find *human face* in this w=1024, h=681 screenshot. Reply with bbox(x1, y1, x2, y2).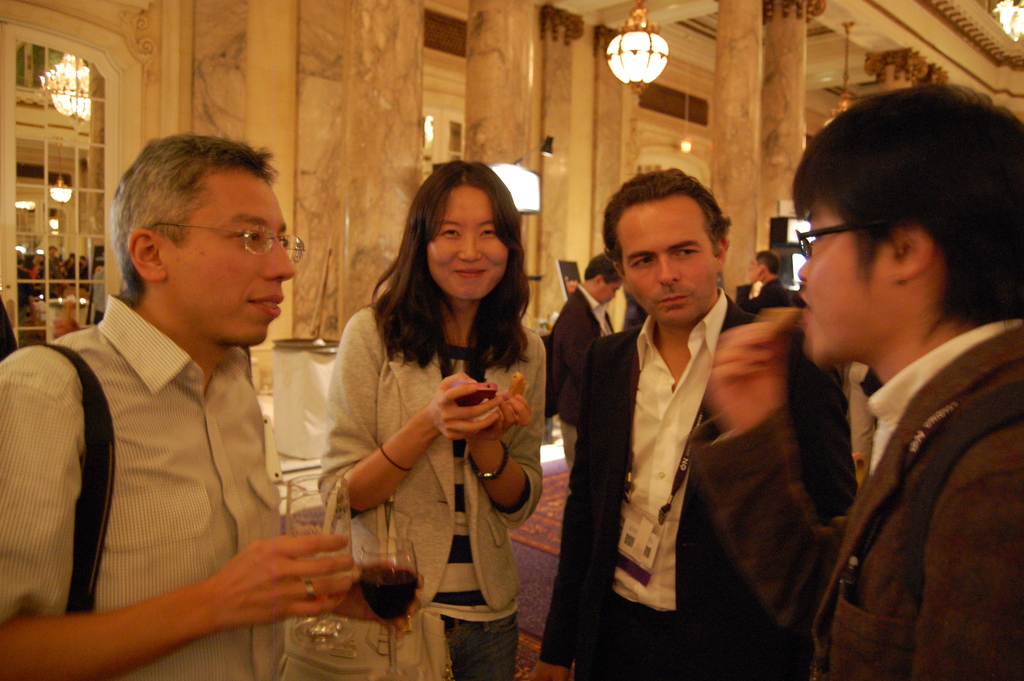
bbox(797, 186, 895, 364).
